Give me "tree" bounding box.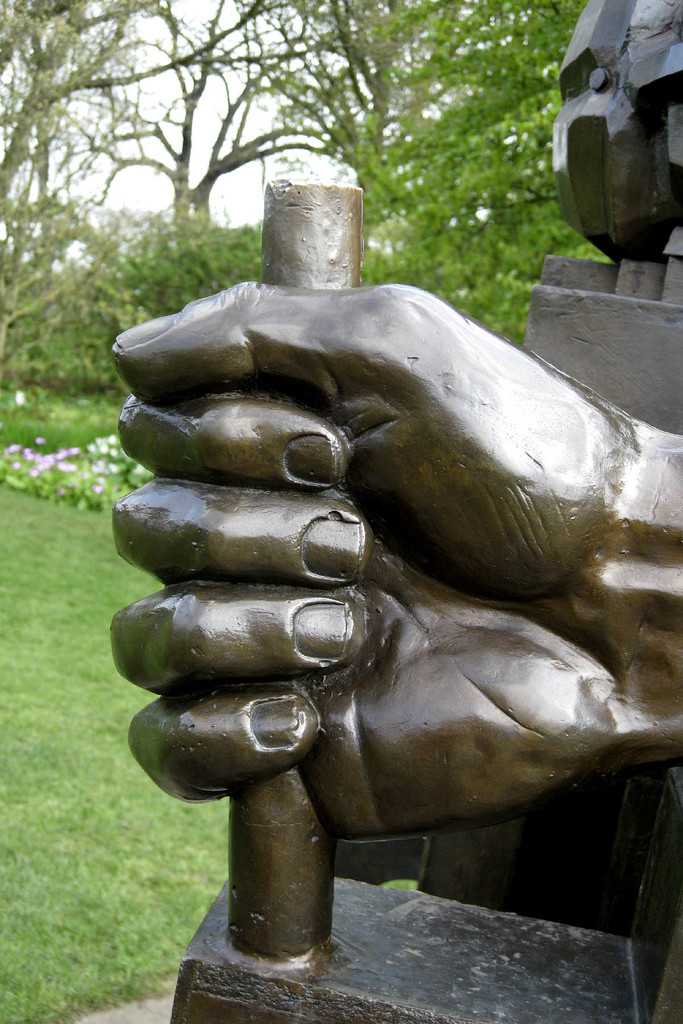
[183,1,620,362].
